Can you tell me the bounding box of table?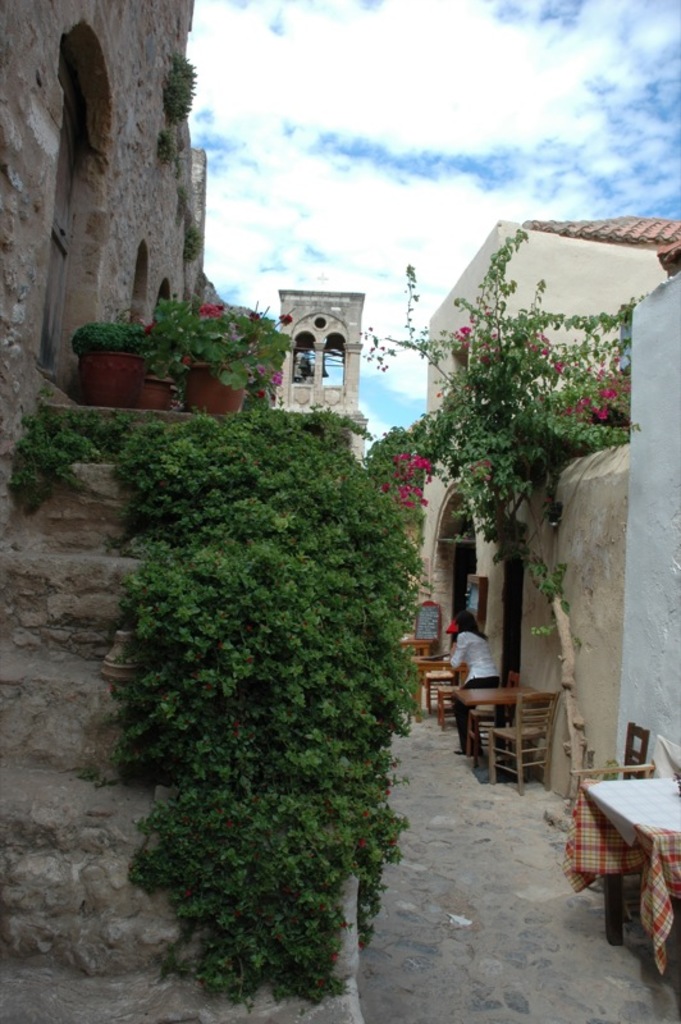
(407, 657, 454, 686).
